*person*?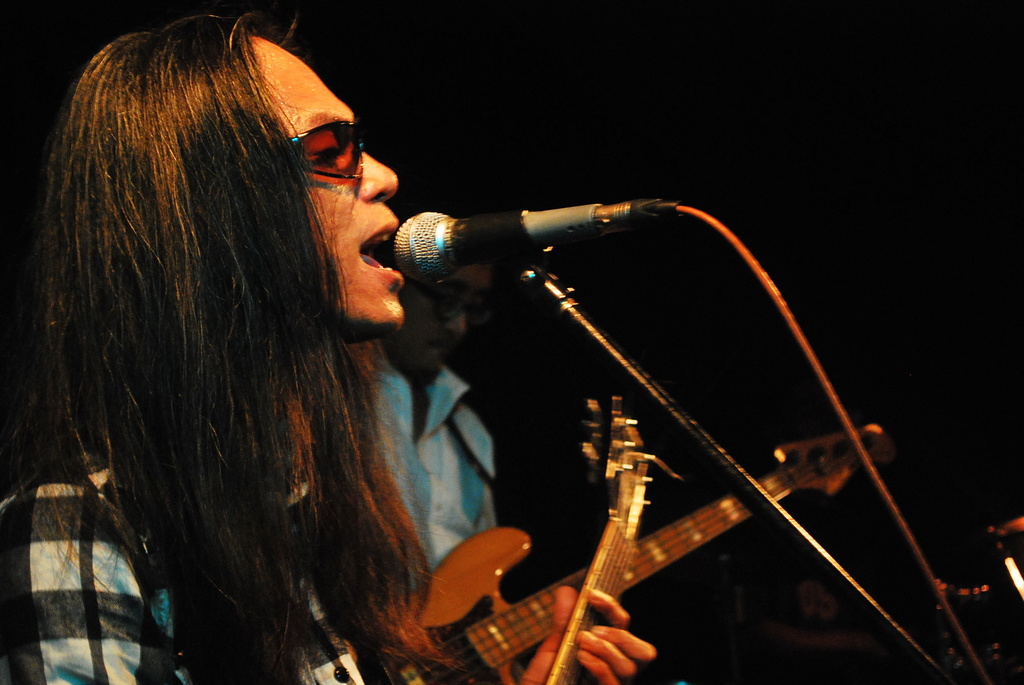
(x1=353, y1=258, x2=489, y2=595)
